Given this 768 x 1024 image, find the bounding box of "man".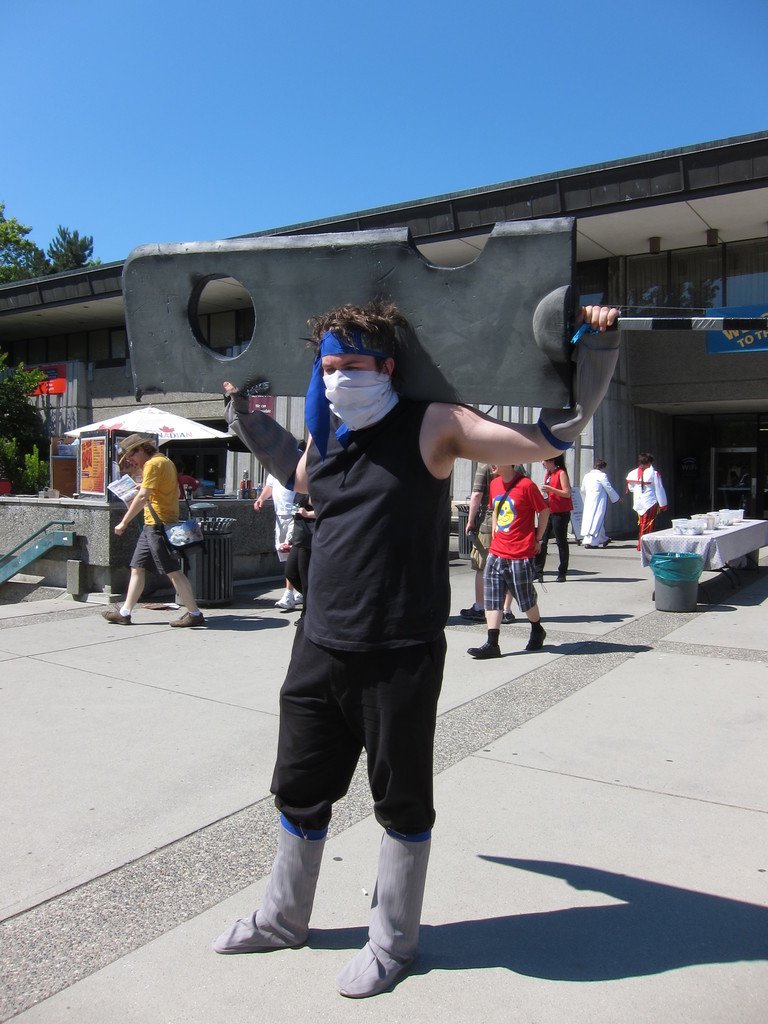
detection(289, 483, 314, 586).
